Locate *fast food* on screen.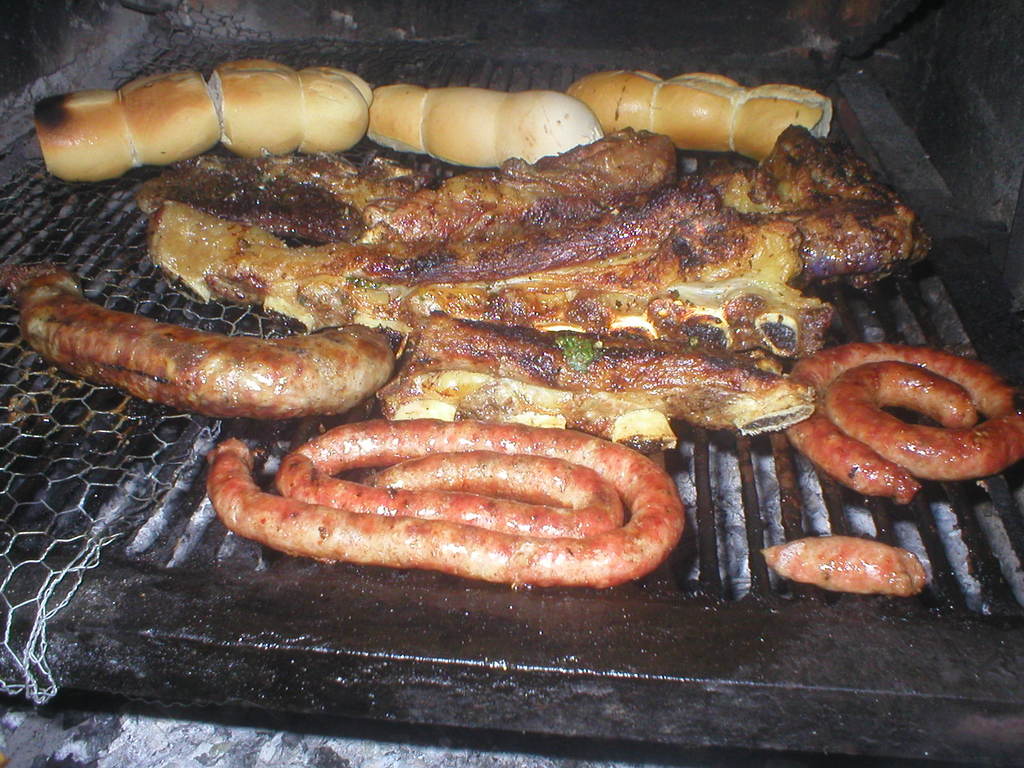
On screen at bbox=[760, 535, 925, 595].
